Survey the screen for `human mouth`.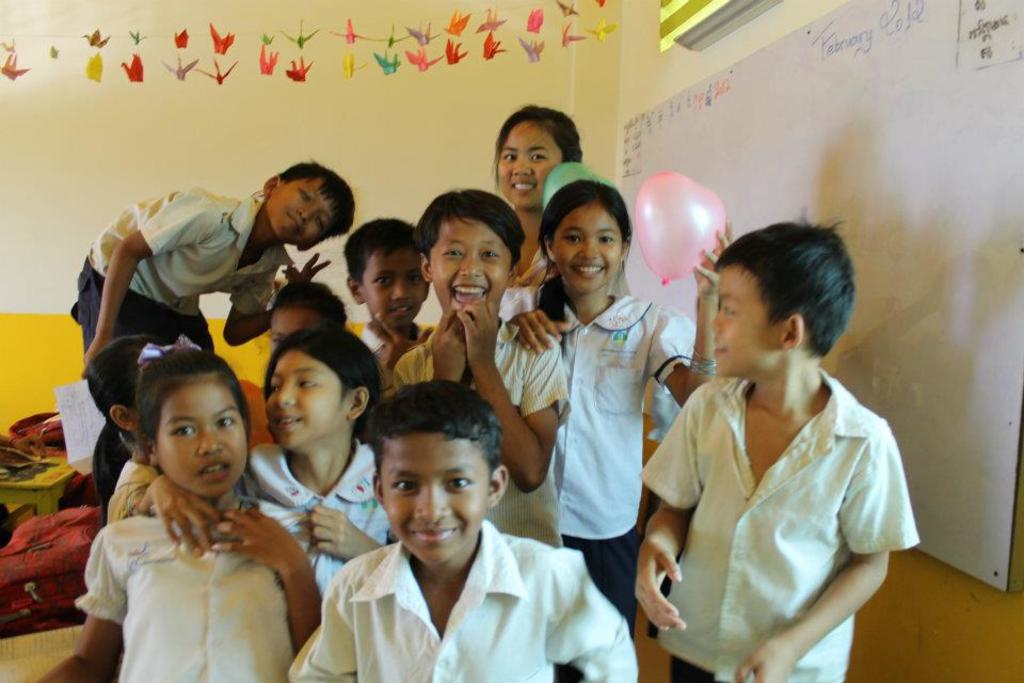
Survey found: left=571, top=257, right=610, bottom=277.
